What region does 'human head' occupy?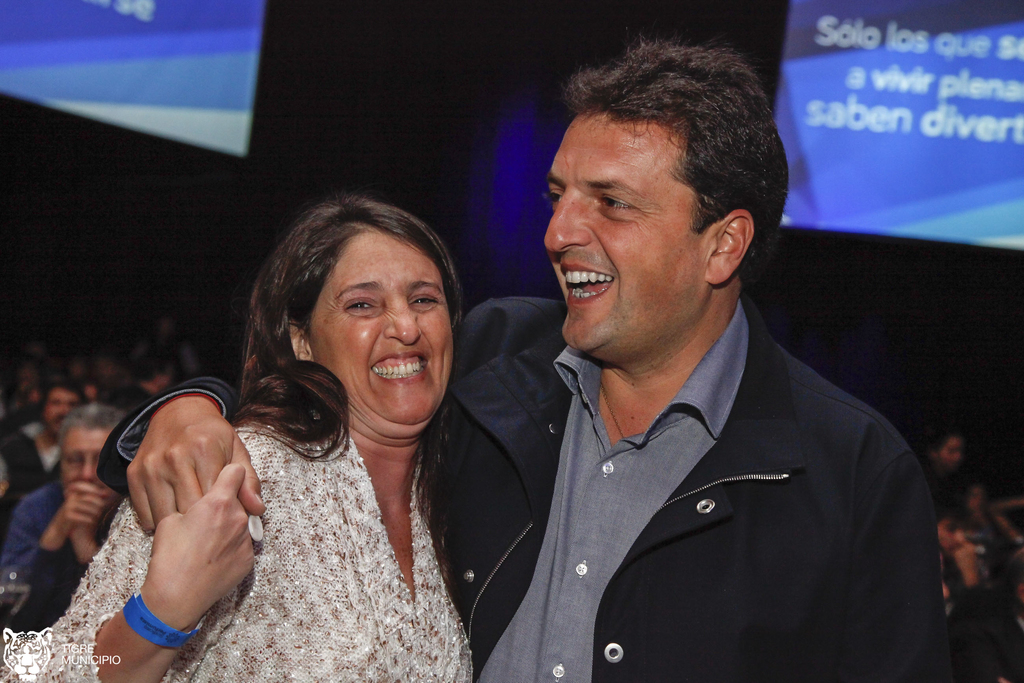
BBox(249, 199, 459, 438).
